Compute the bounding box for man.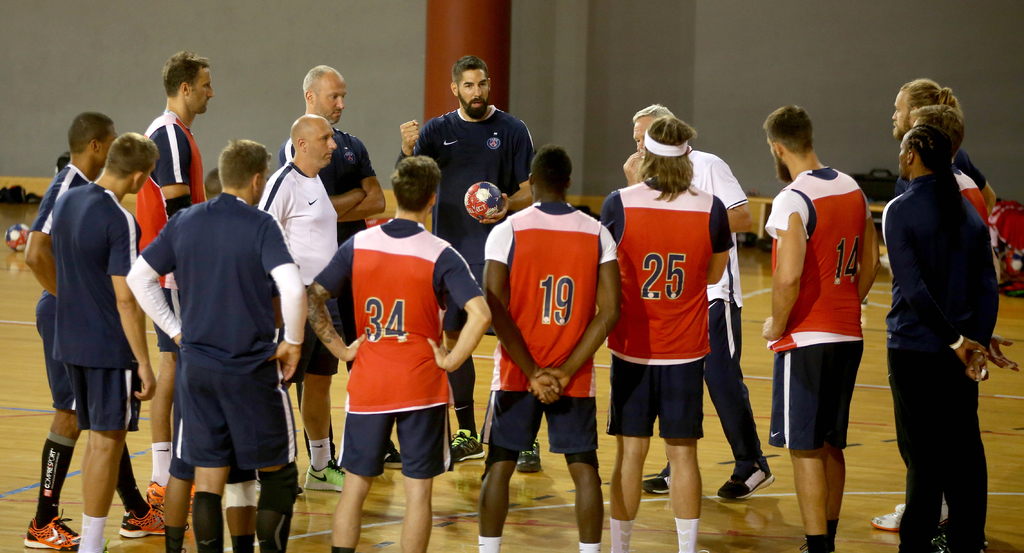
BBox(395, 55, 543, 474).
